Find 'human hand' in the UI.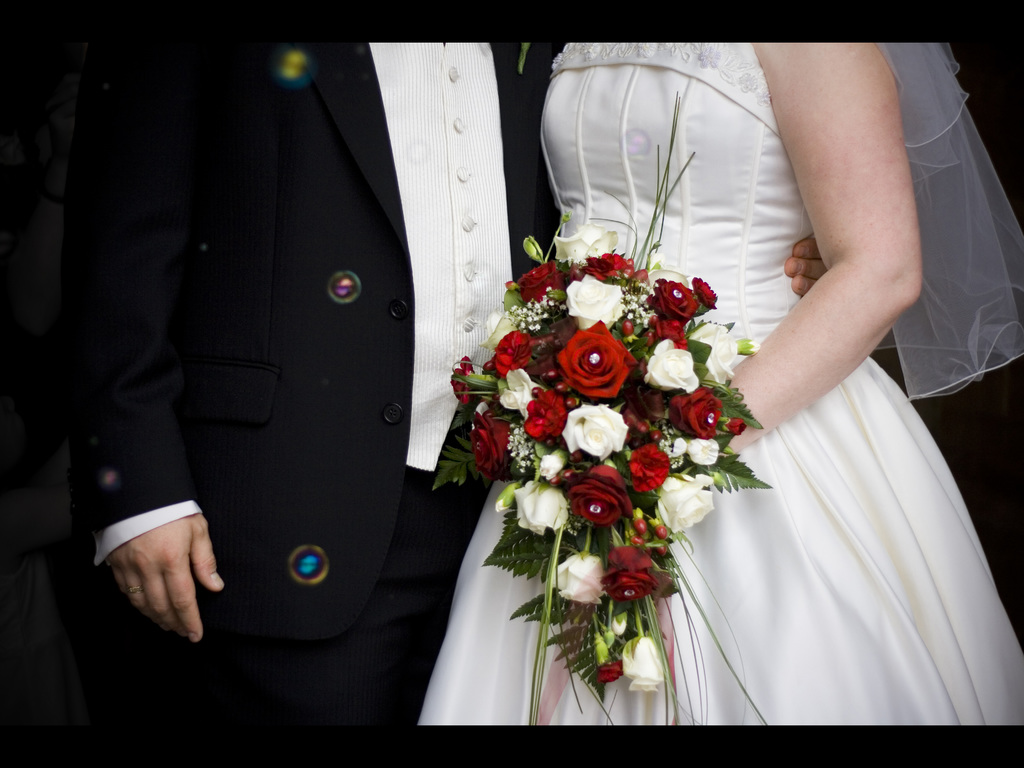
UI element at [left=109, top=514, right=228, bottom=647].
